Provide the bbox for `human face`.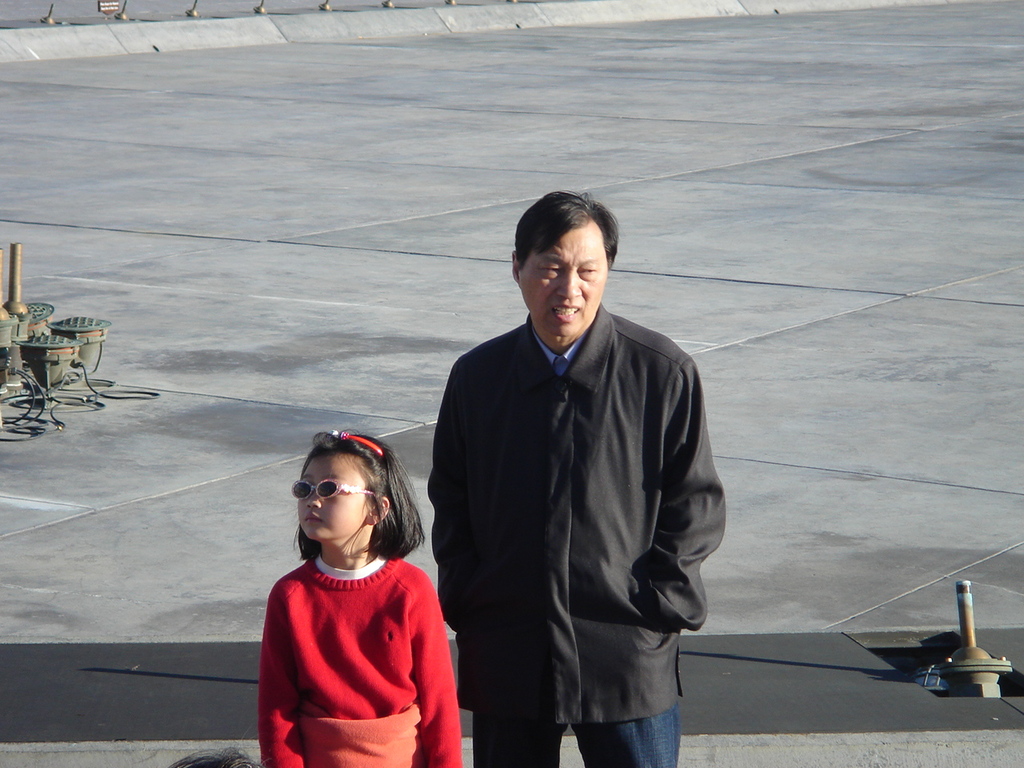
521/221/607/335.
